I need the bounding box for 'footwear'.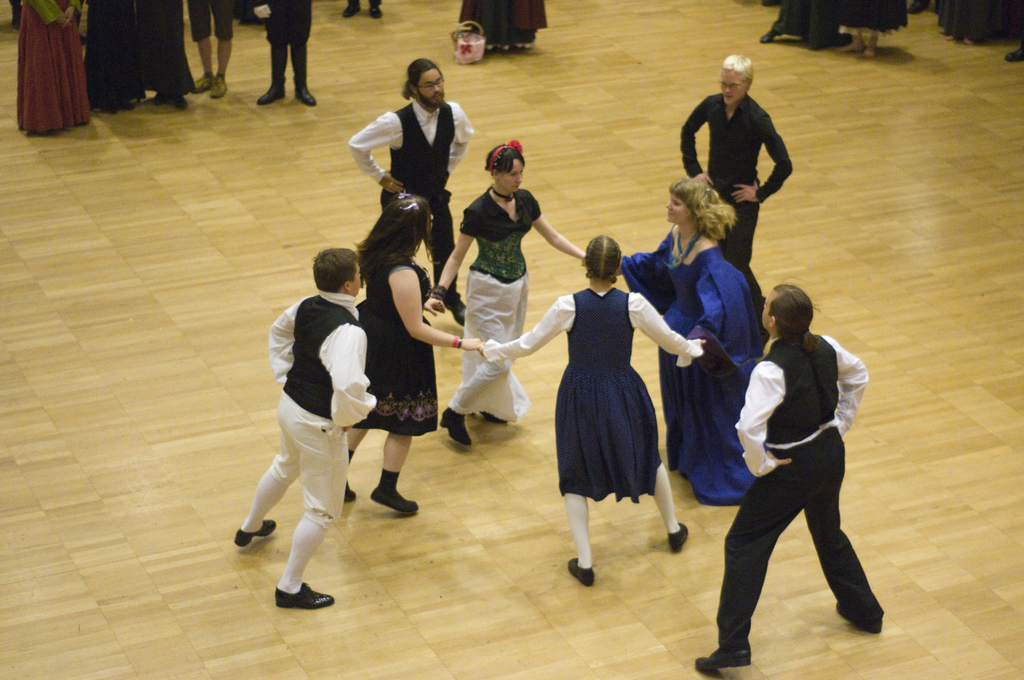
Here it is: 234/518/274/548.
